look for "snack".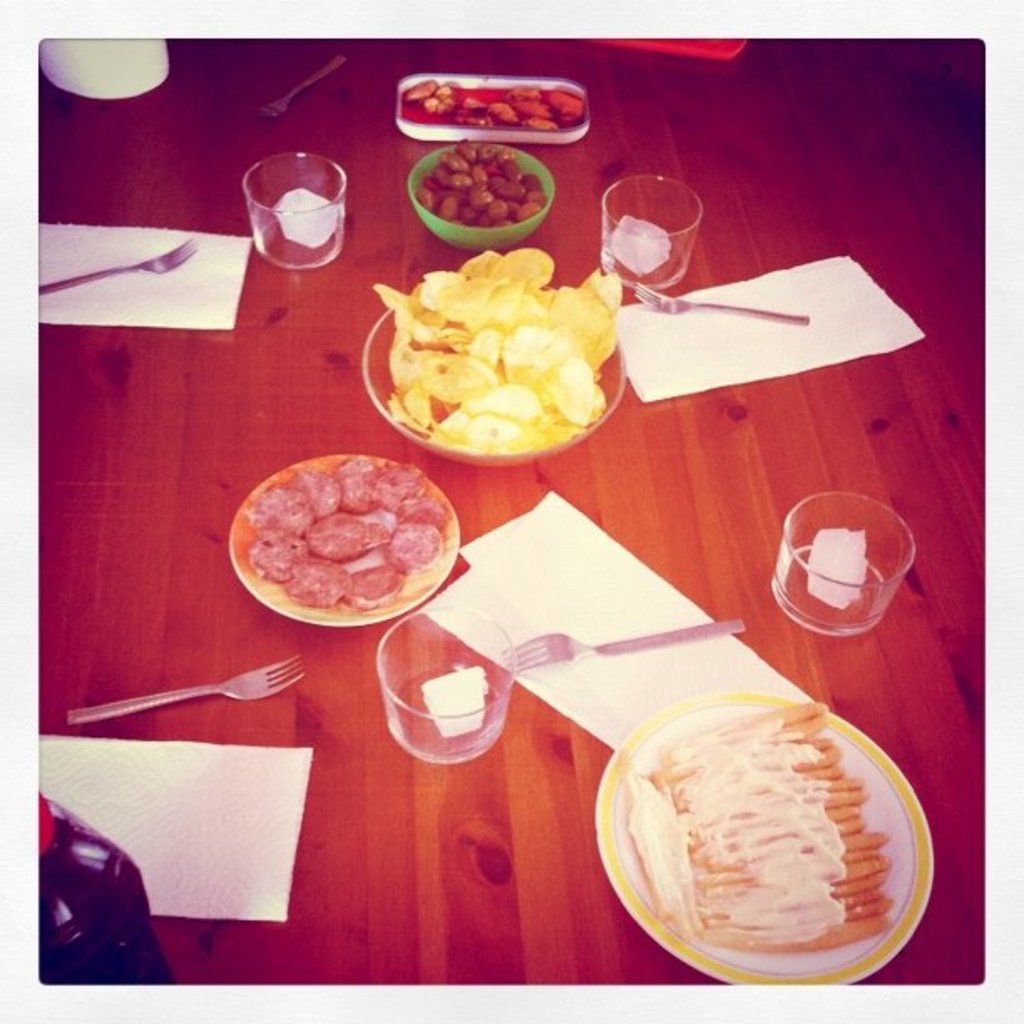
Found: box=[358, 259, 629, 465].
